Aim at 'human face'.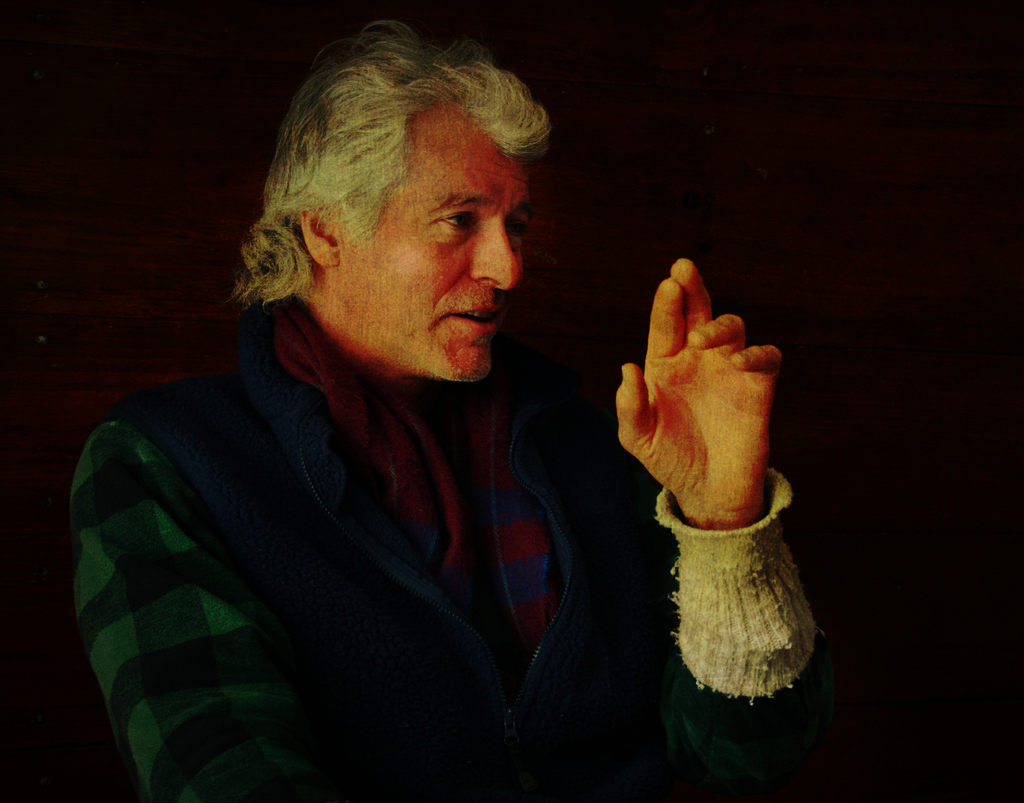
Aimed at bbox=(343, 158, 531, 388).
